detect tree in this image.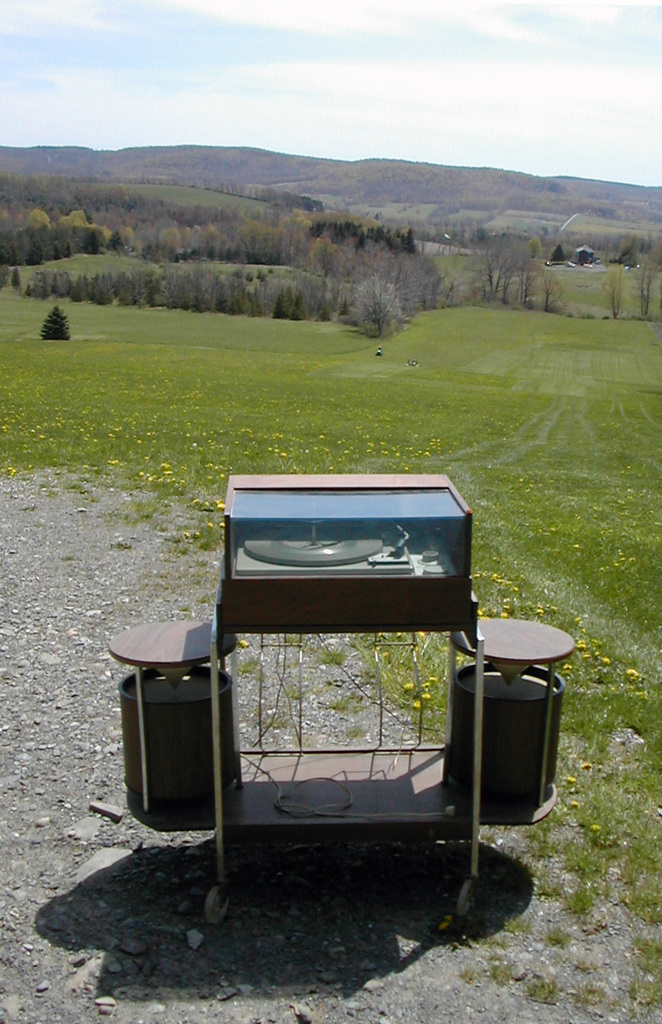
Detection: x1=600 y1=260 x2=635 y2=317.
